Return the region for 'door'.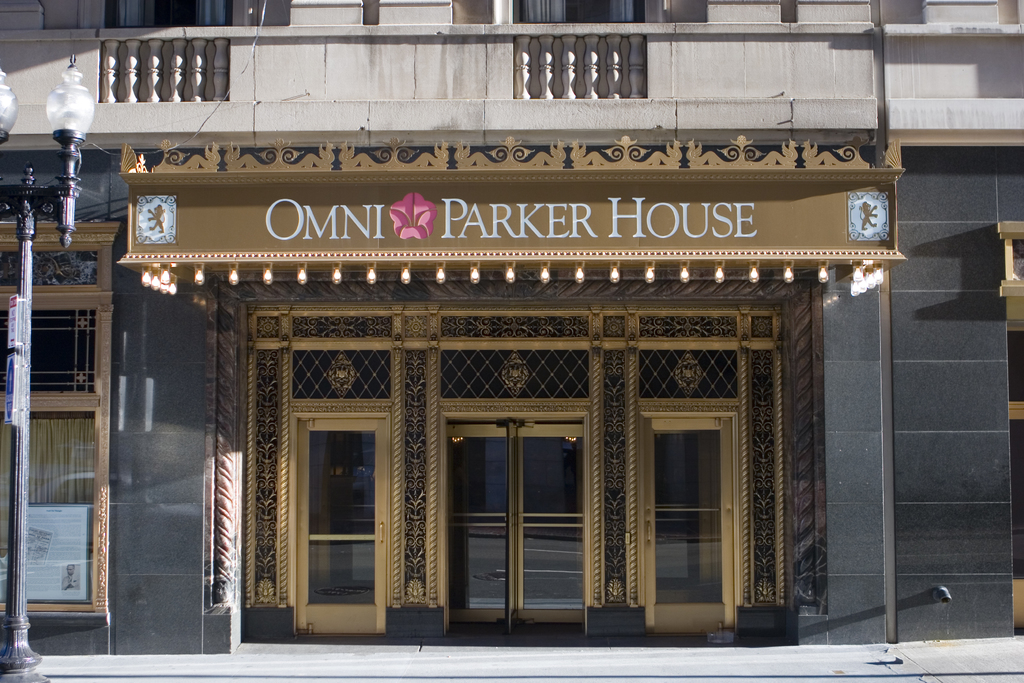
[left=643, top=413, right=742, bottom=630].
